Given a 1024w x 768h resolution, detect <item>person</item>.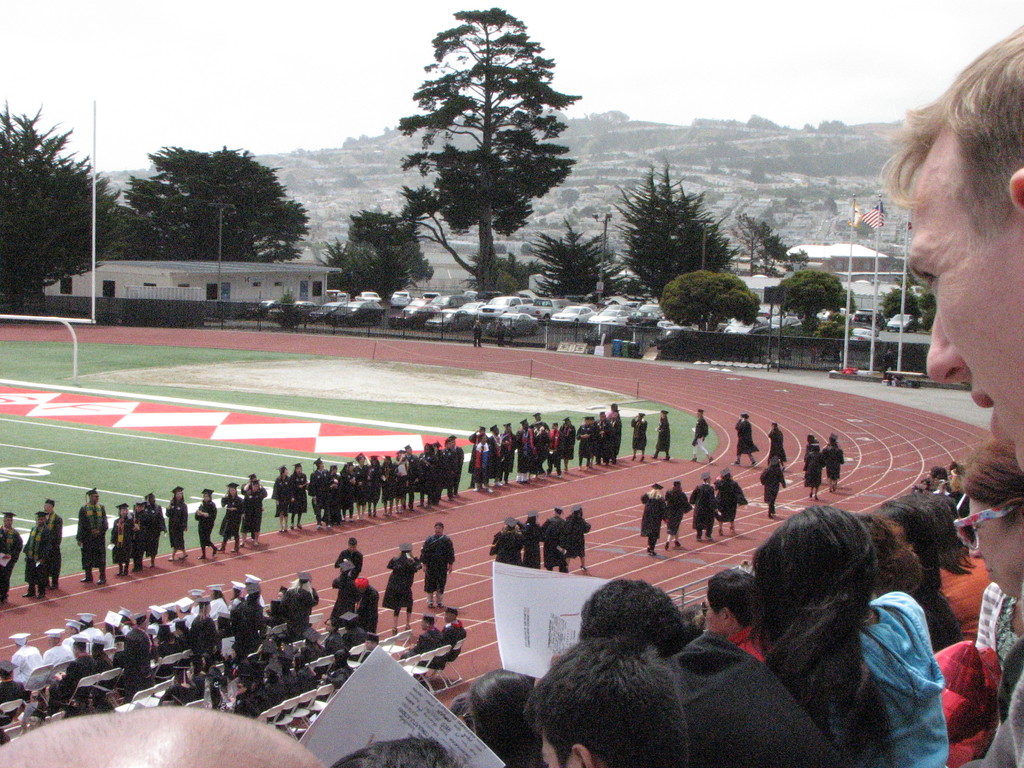
497,321,511,348.
